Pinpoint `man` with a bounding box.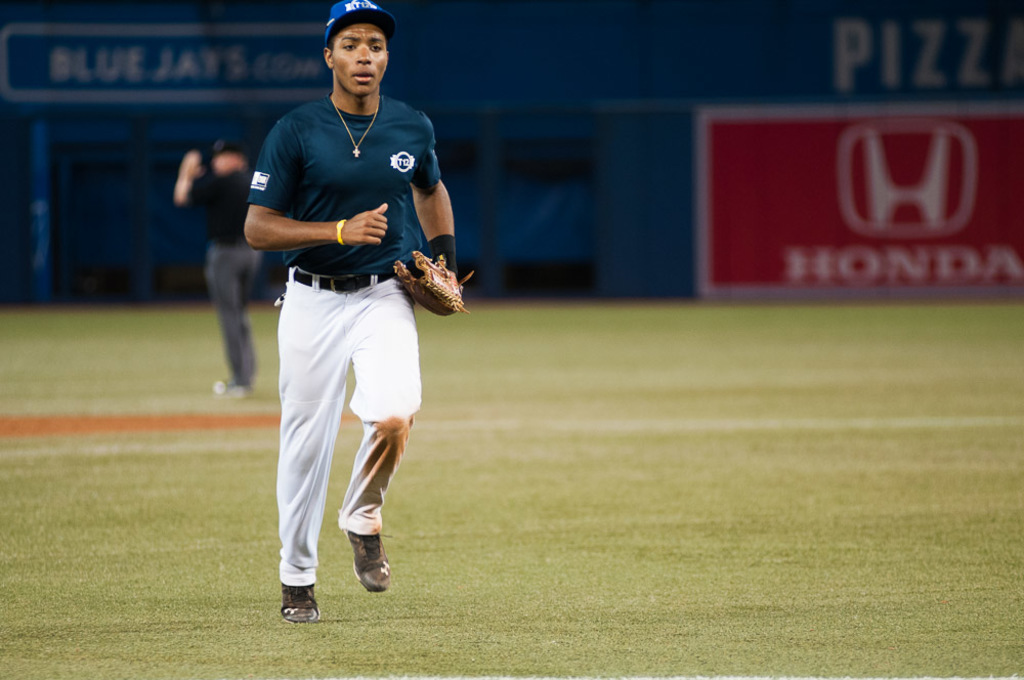
BBox(219, 0, 440, 628).
